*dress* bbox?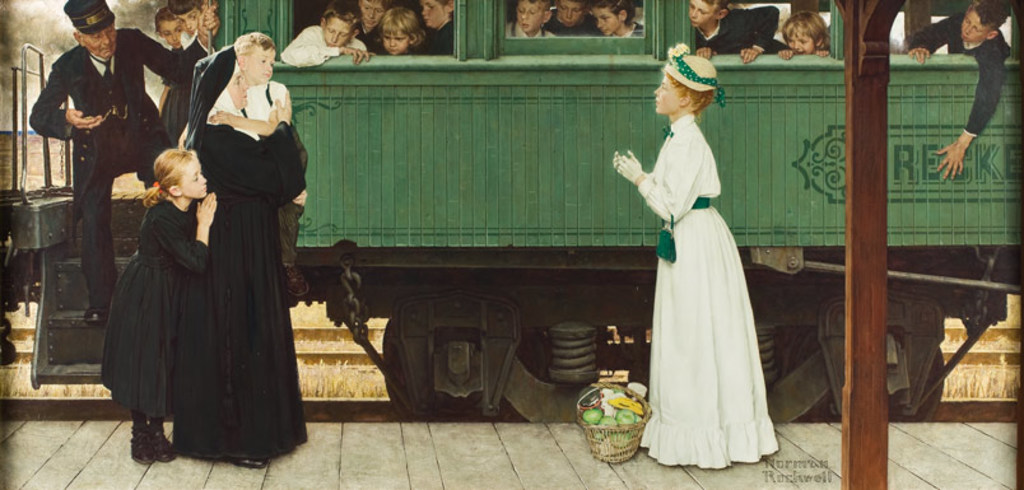
bbox=(634, 113, 779, 470)
